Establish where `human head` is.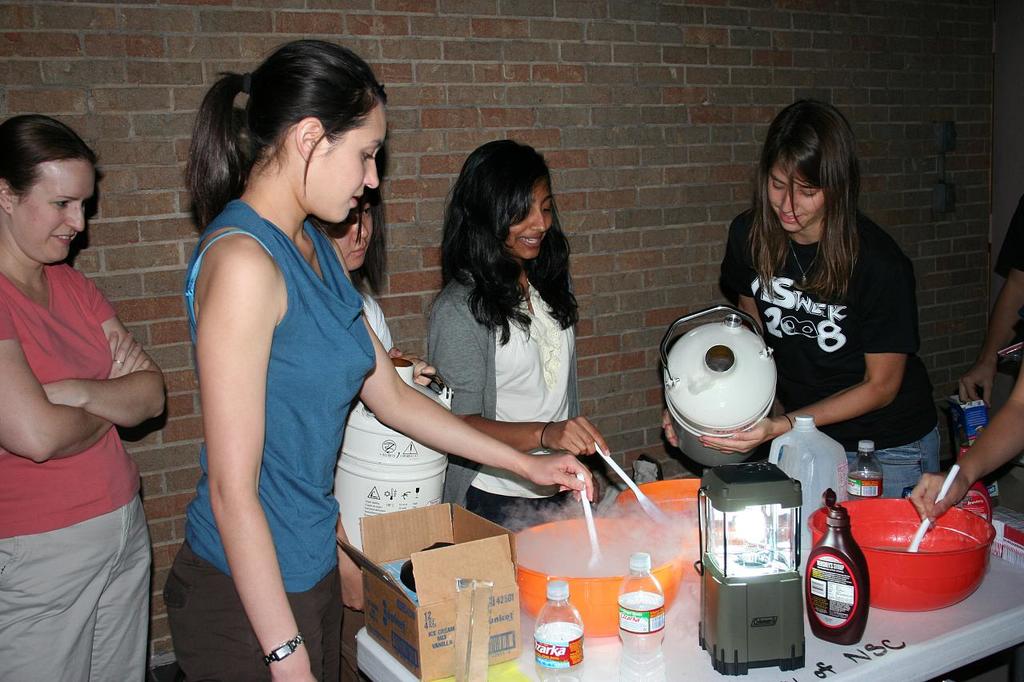
Established at [311, 190, 388, 269].
